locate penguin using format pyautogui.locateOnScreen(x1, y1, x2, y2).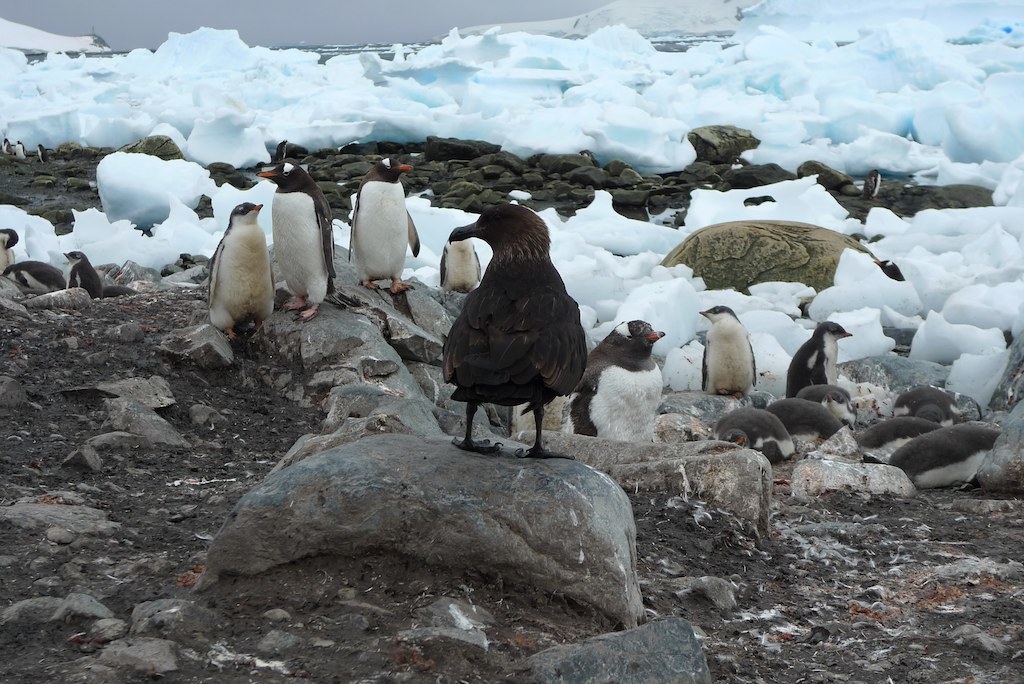
pyautogui.locateOnScreen(262, 152, 336, 327).
